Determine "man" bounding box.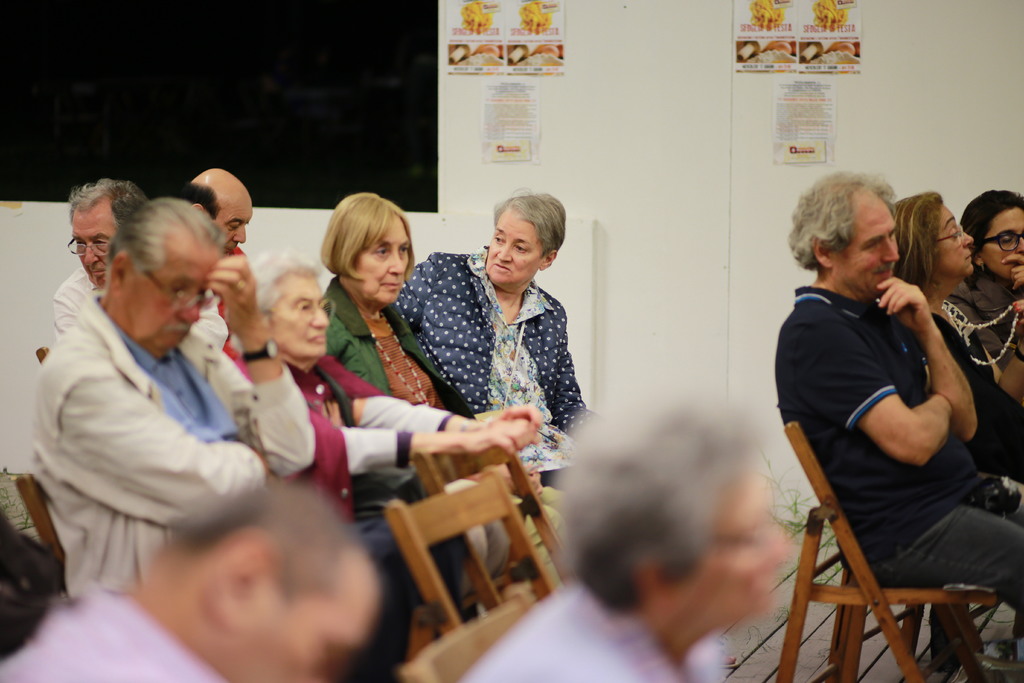
Determined: 50/181/141/341.
